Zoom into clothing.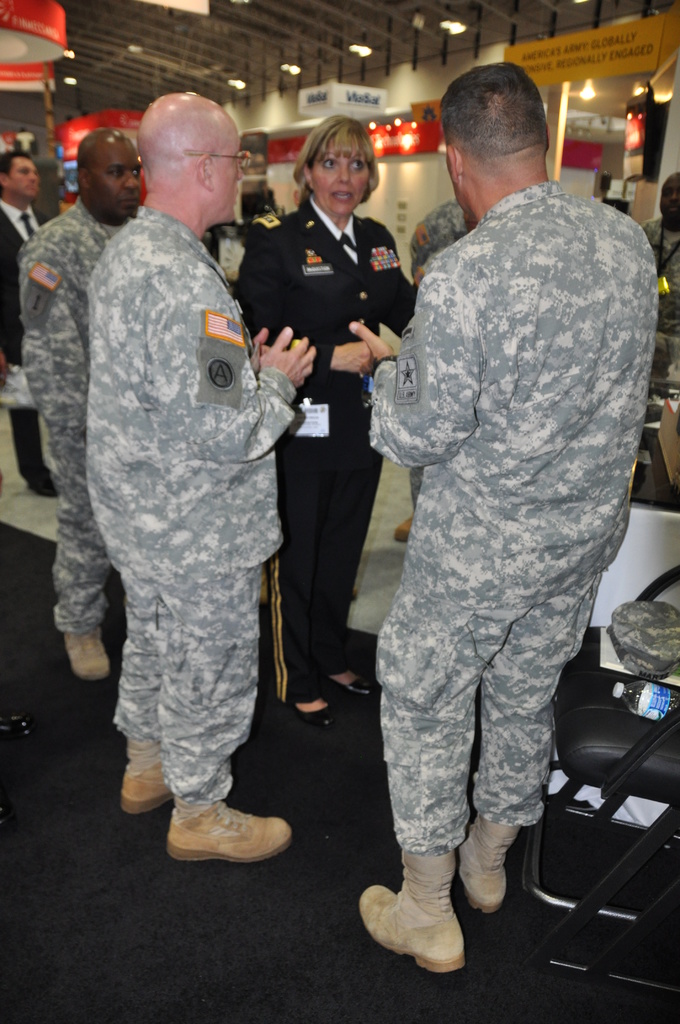
Zoom target: bbox=[74, 194, 295, 817].
